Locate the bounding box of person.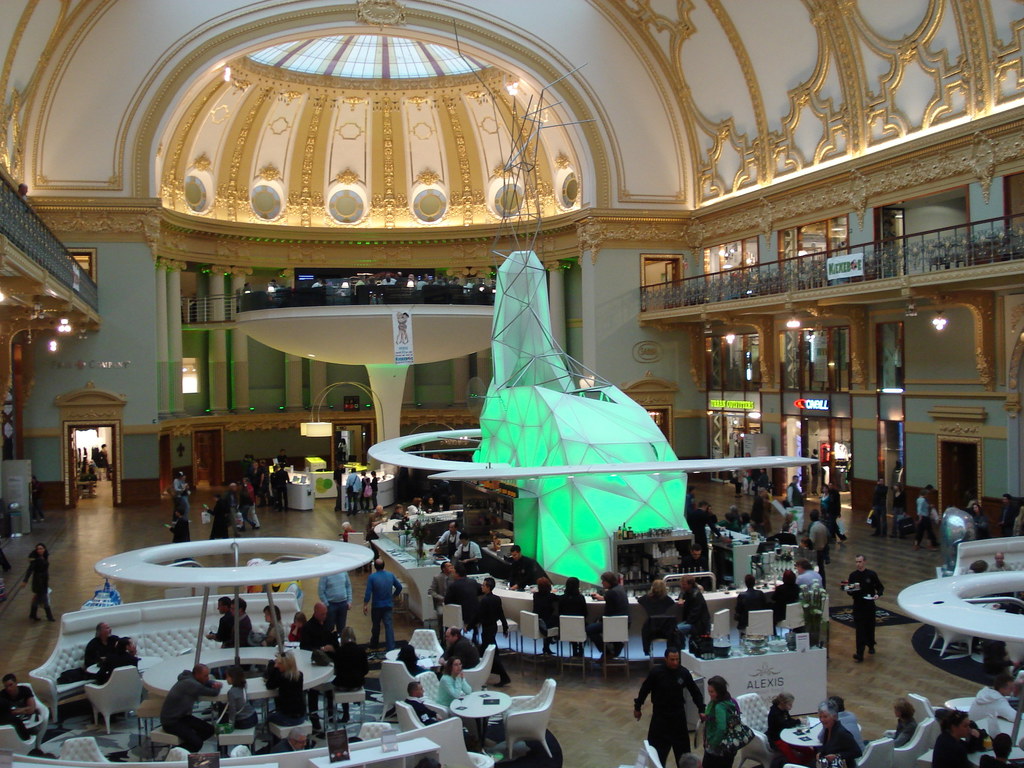
Bounding box: (x1=639, y1=577, x2=679, y2=663).
